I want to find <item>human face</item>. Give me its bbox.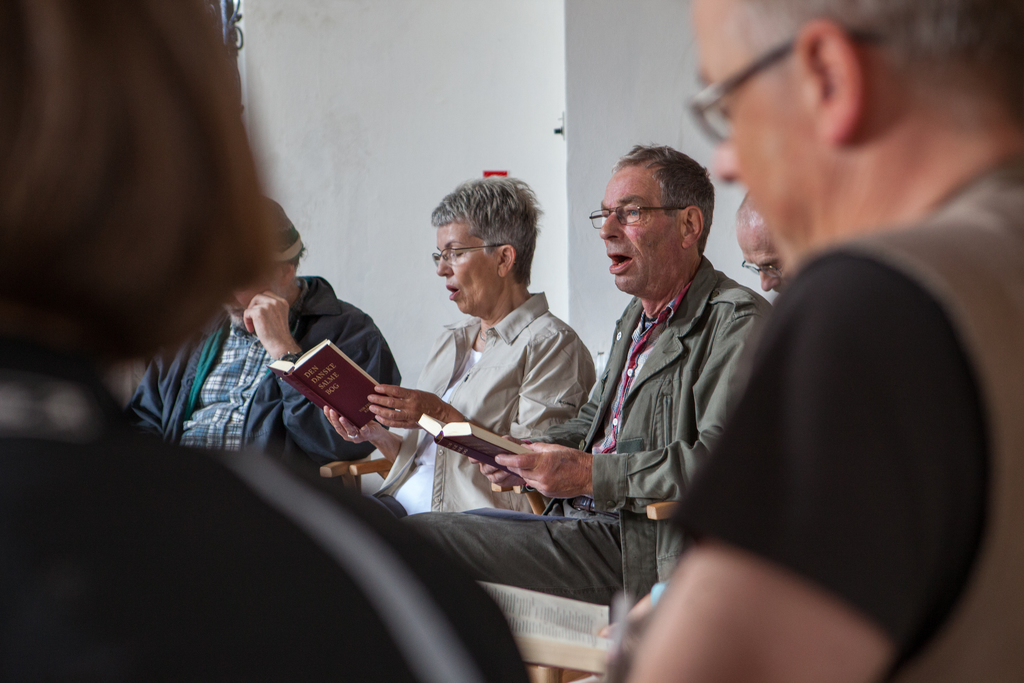
bbox(437, 227, 496, 315).
